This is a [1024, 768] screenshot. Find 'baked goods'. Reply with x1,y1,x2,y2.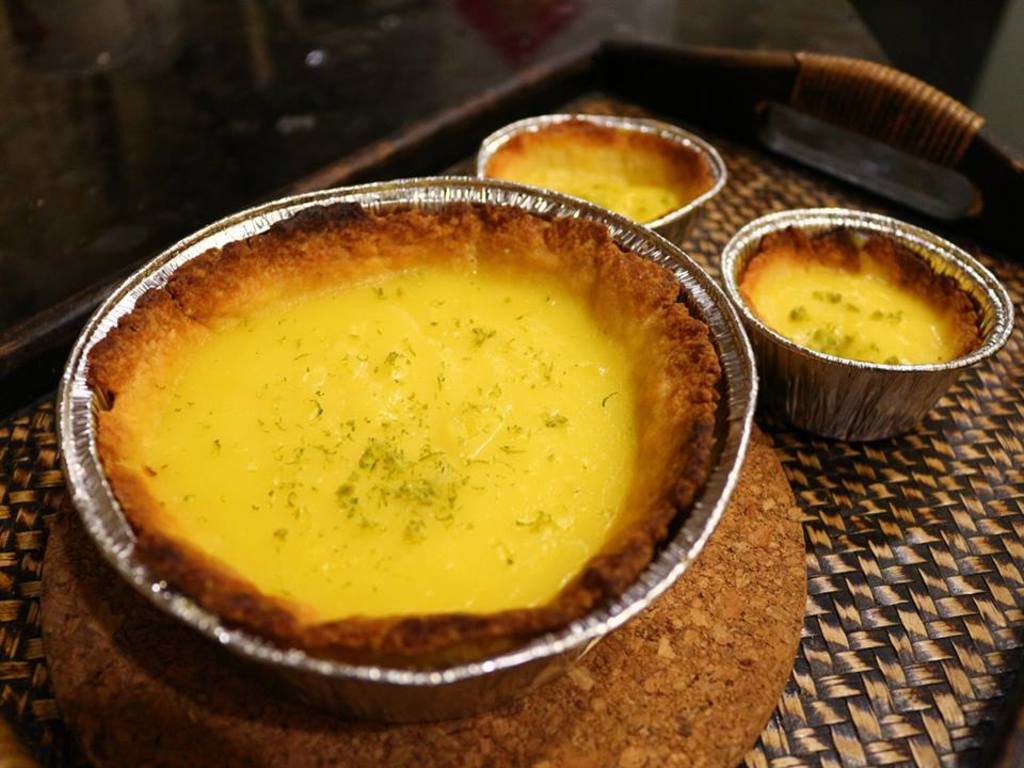
85,197,724,665.
